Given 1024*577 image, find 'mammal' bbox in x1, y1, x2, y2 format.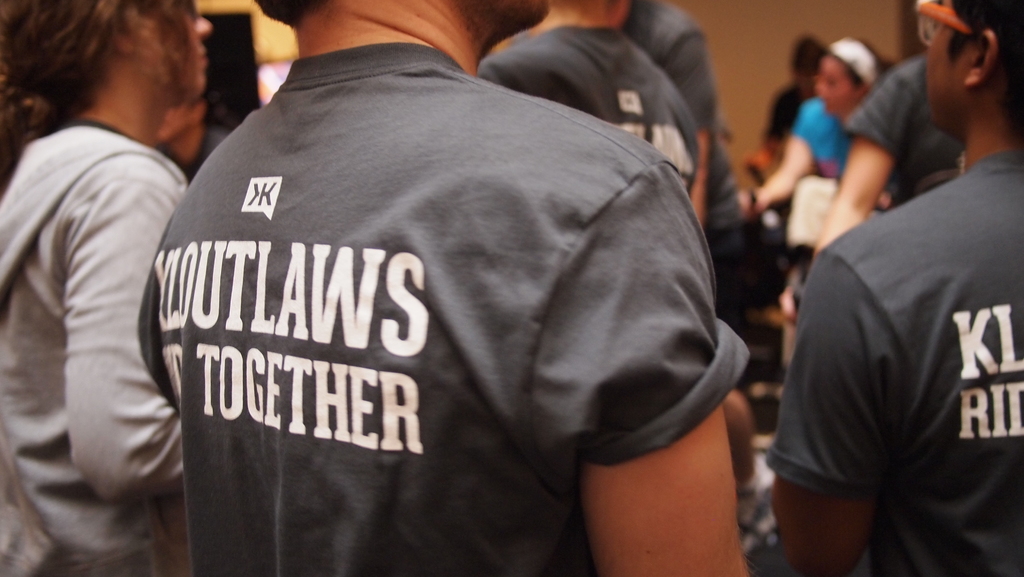
630, 0, 740, 322.
